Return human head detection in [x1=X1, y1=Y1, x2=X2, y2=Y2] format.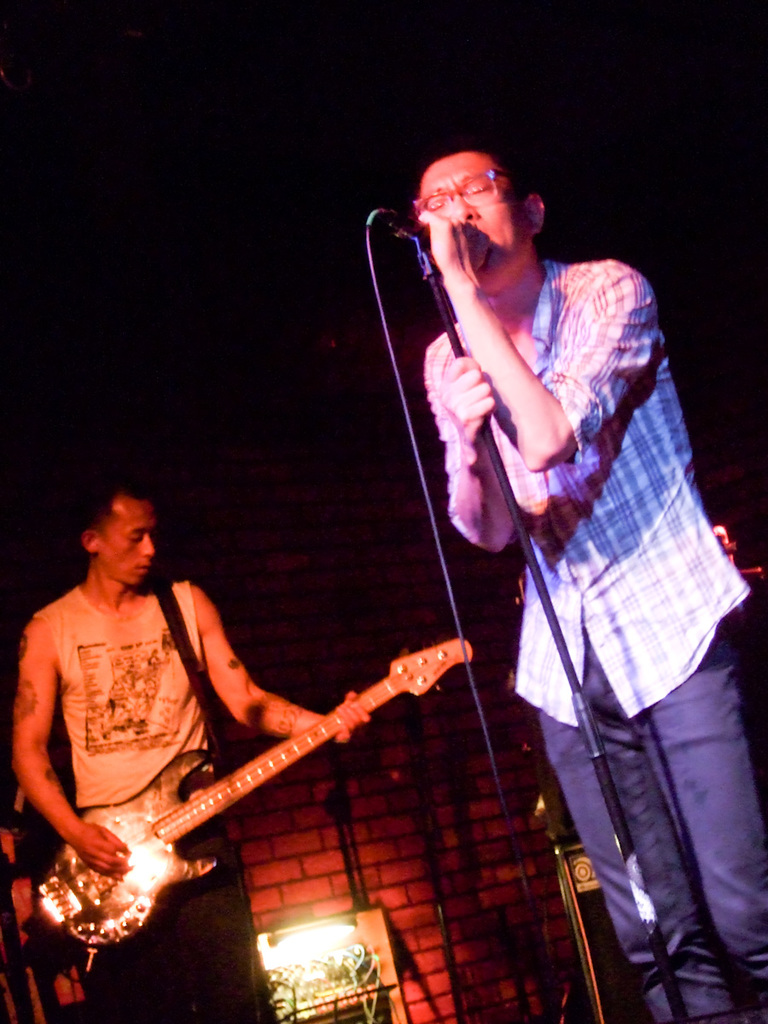
[x1=401, y1=132, x2=563, y2=276].
